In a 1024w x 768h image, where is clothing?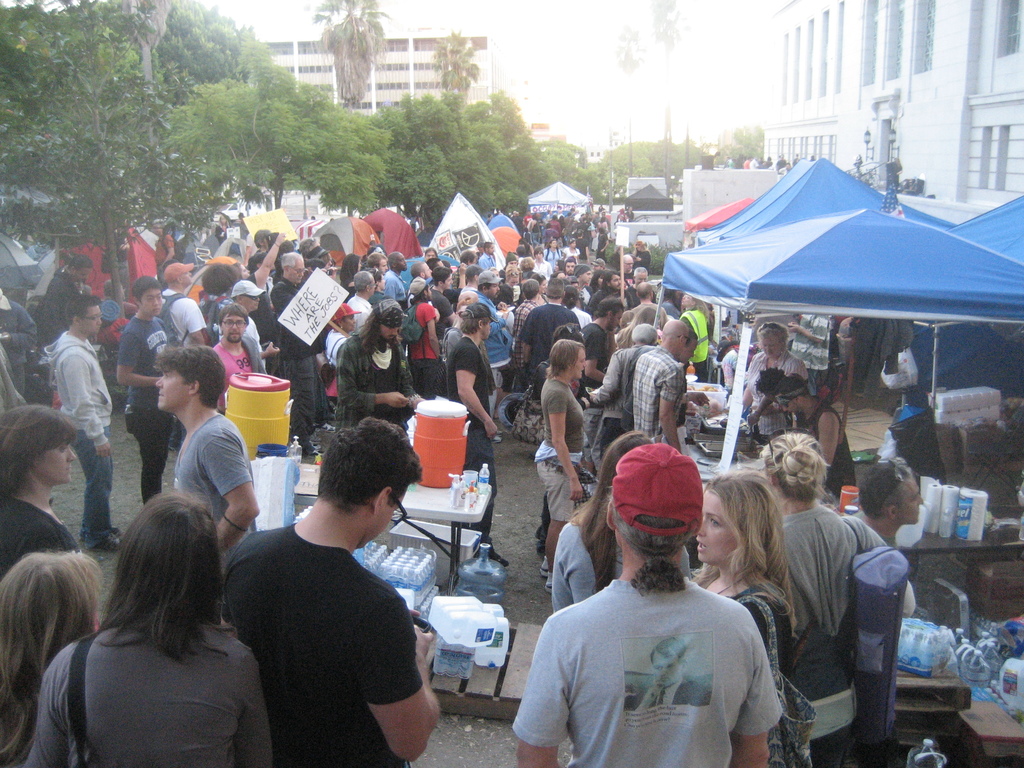
region(40, 327, 126, 535).
